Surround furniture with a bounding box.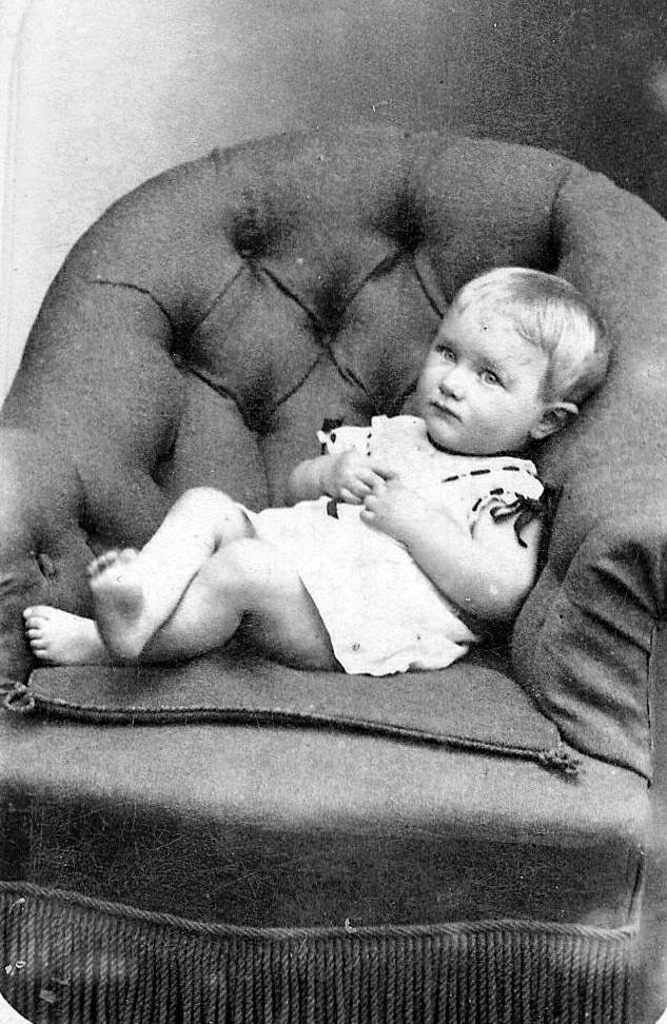
{"x1": 0, "y1": 123, "x2": 666, "y2": 1023}.
